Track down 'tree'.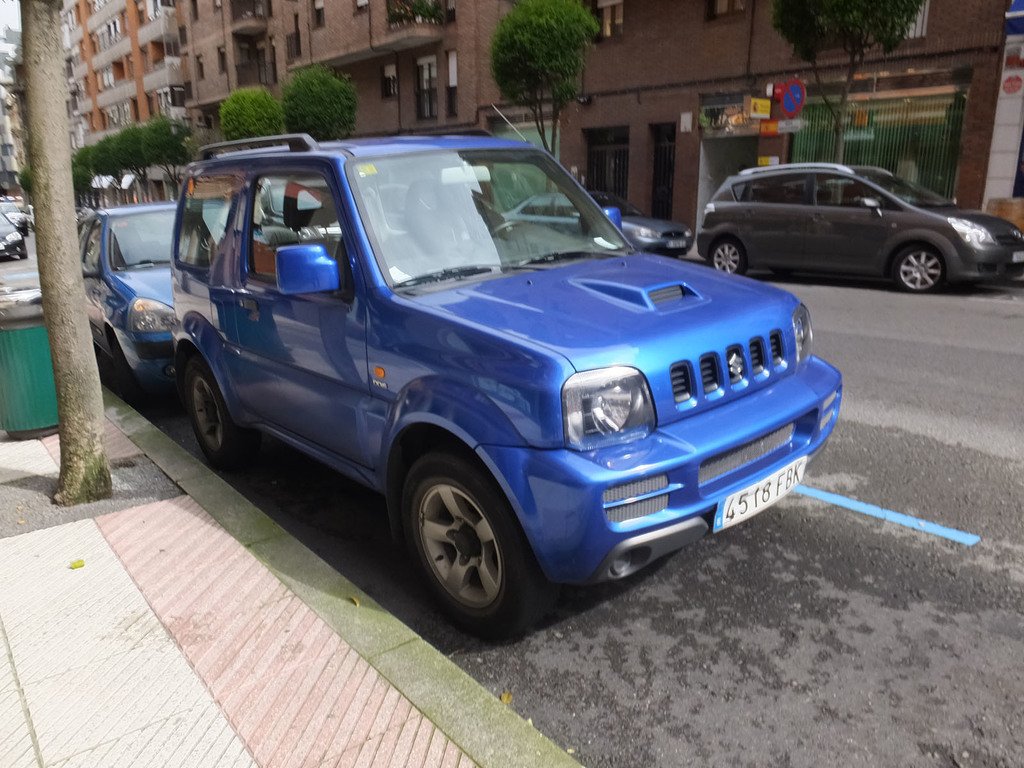
Tracked to [227, 81, 277, 146].
